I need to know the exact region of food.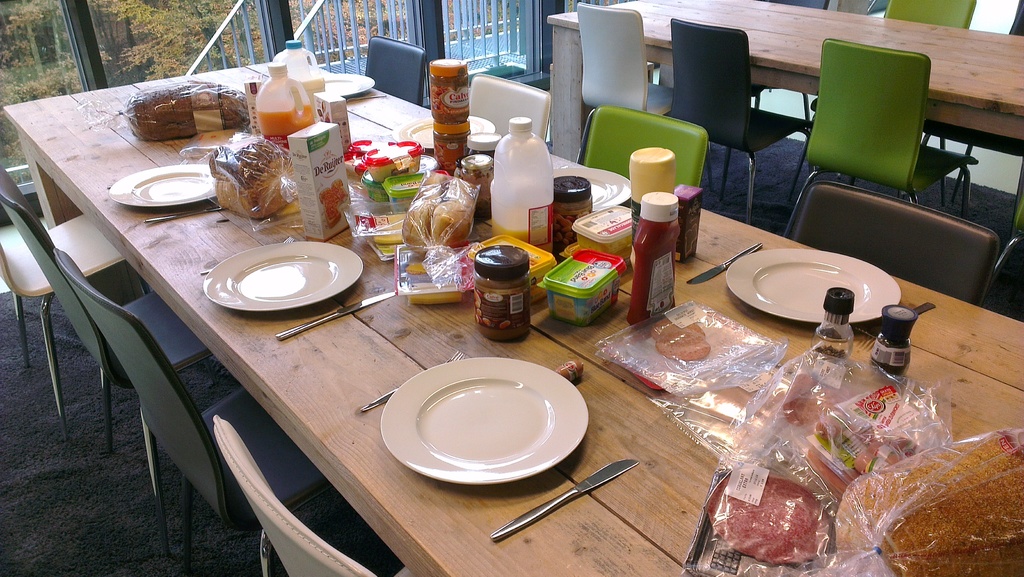
Region: Rect(627, 216, 676, 327).
